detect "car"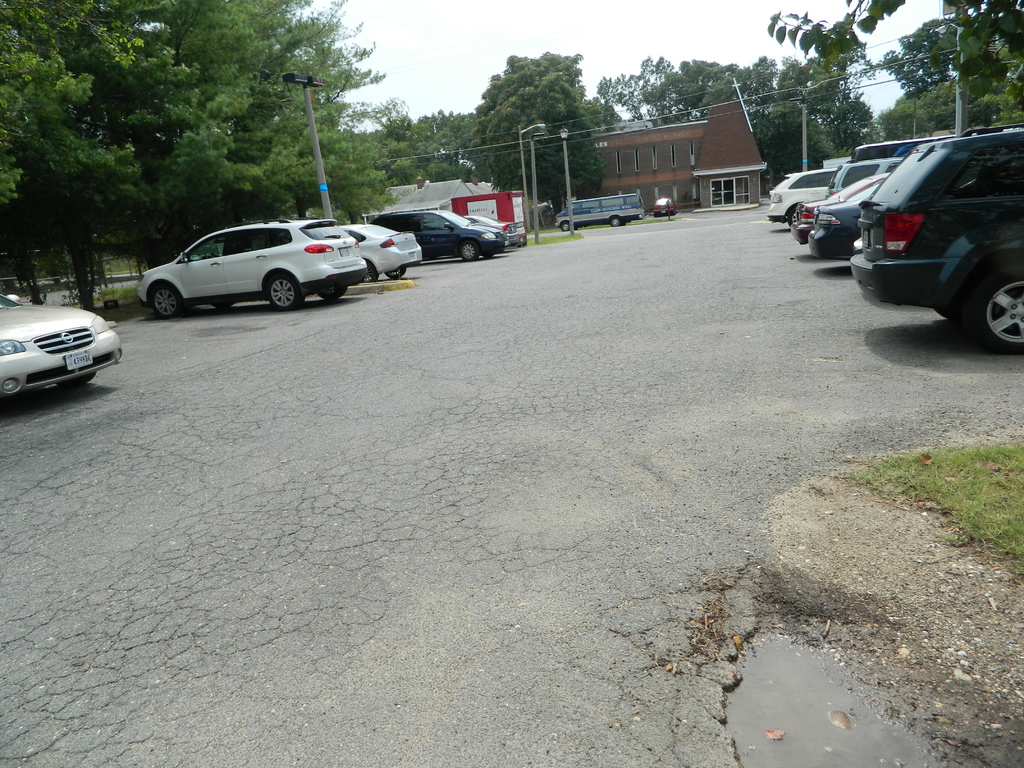
(365, 207, 510, 260)
